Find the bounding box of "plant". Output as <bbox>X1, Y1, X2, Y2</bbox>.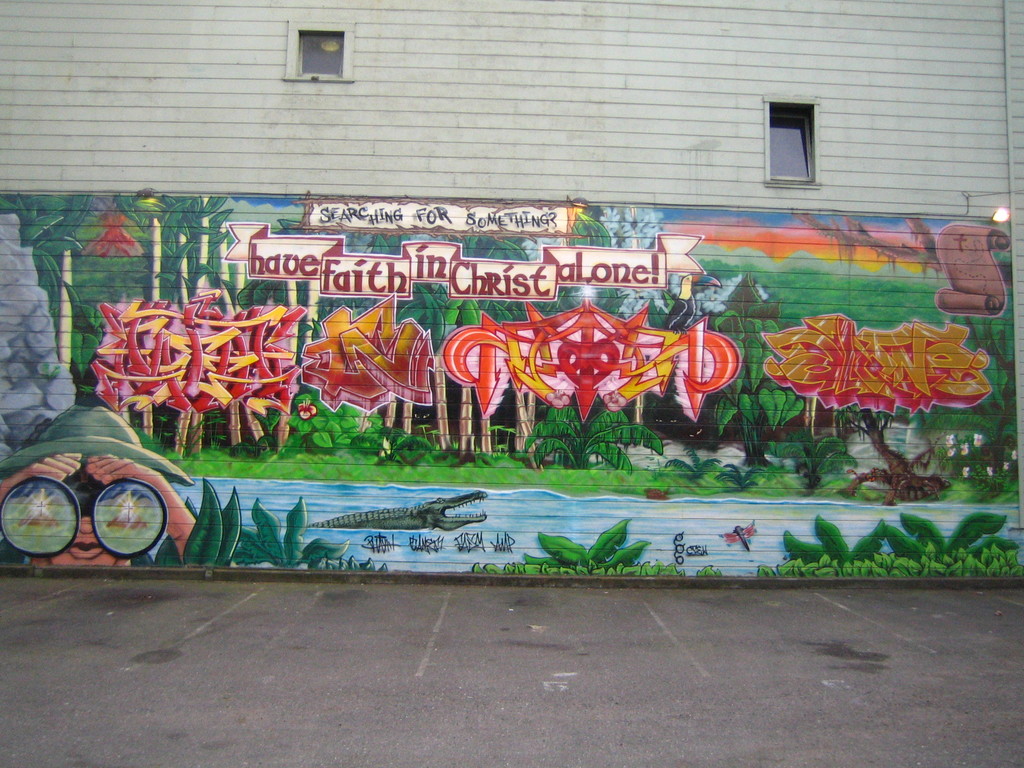
<bbox>469, 514, 723, 573</bbox>.
